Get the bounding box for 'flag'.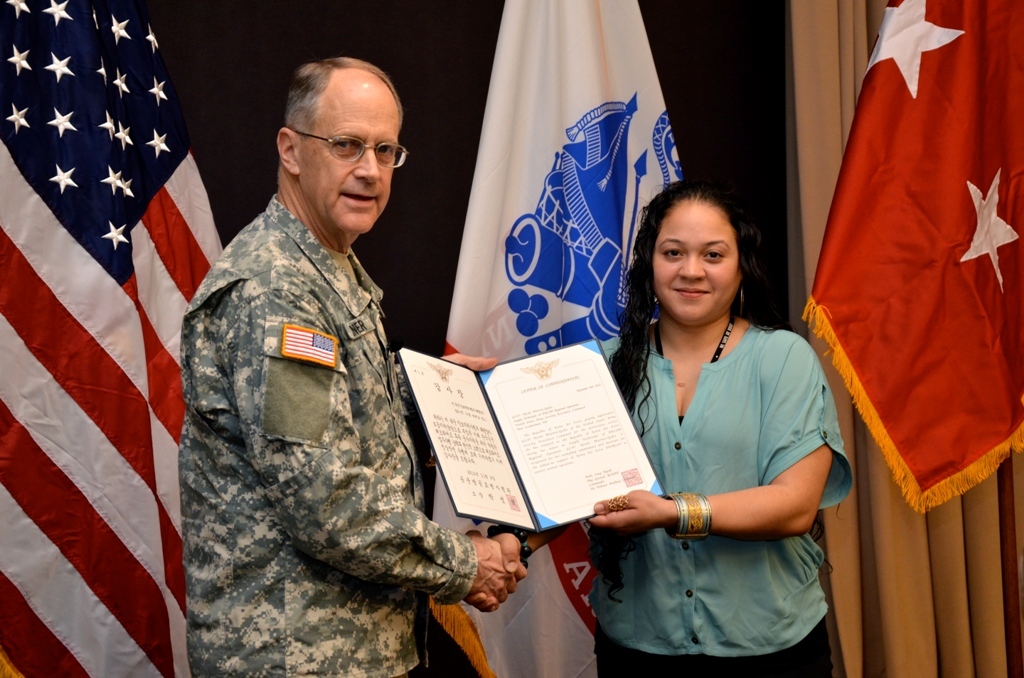
region(794, 0, 1023, 525).
